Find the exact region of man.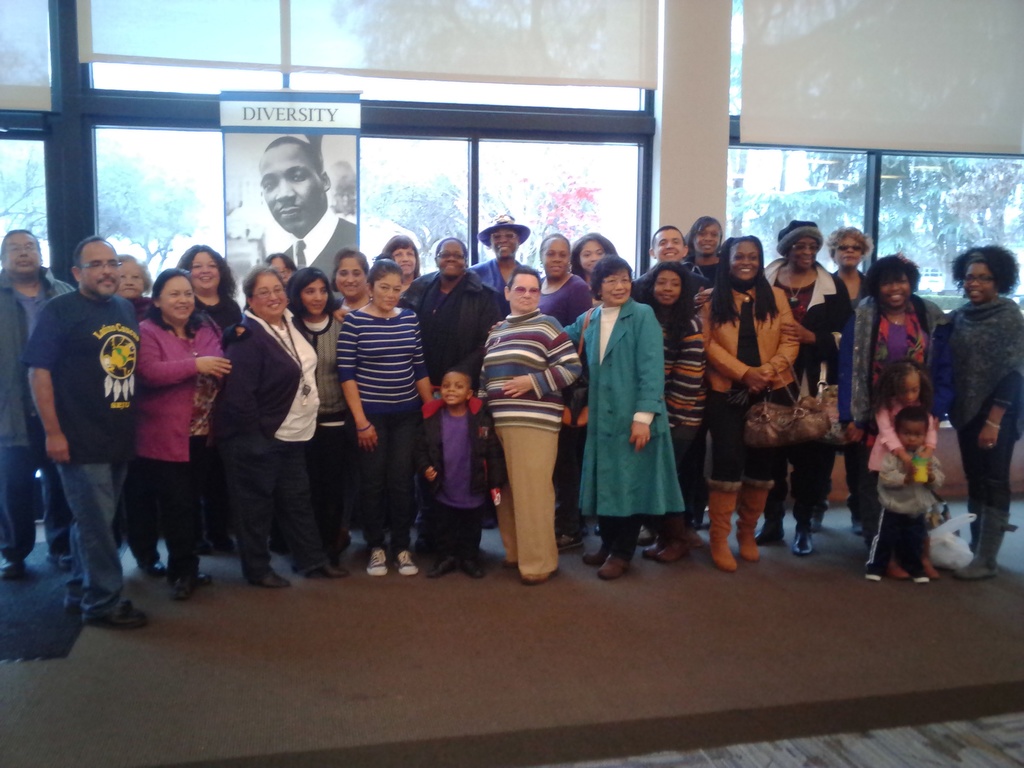
Exact region: locate(631, 225, 709, 549).
